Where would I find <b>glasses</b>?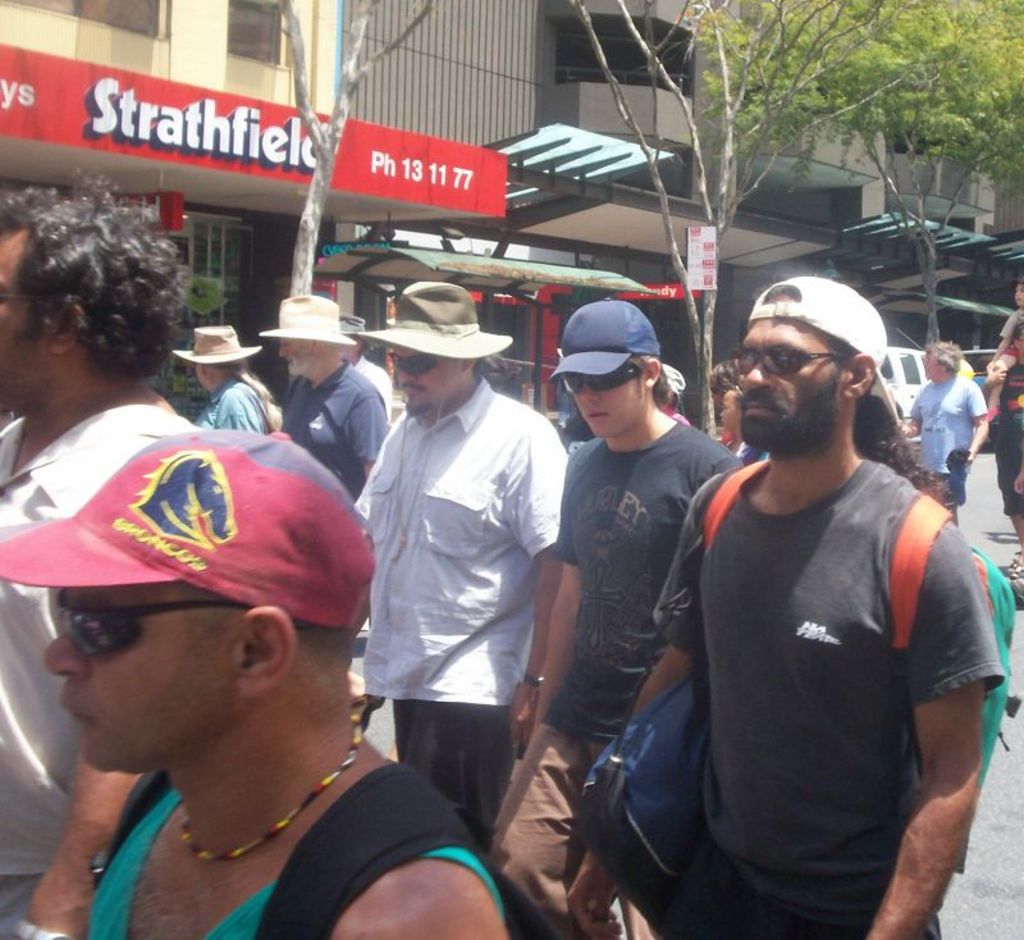
At [left=564, top=362, right=644, bottom=401].
